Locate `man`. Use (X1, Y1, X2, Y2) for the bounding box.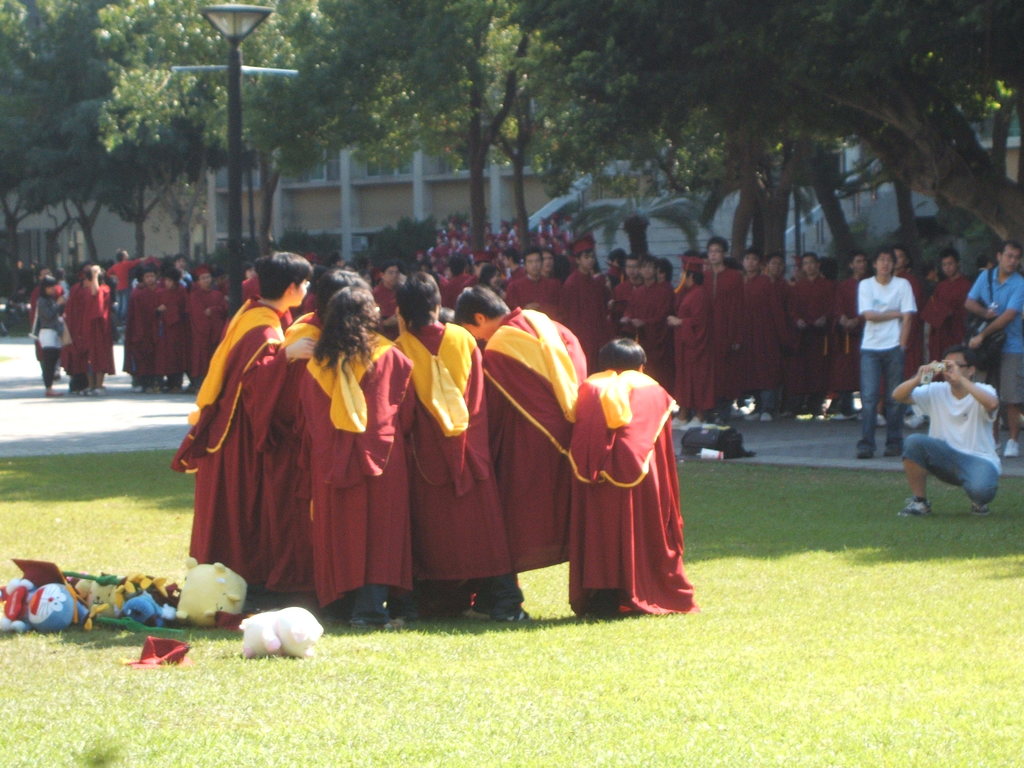
(605, 256, 637, 356).
